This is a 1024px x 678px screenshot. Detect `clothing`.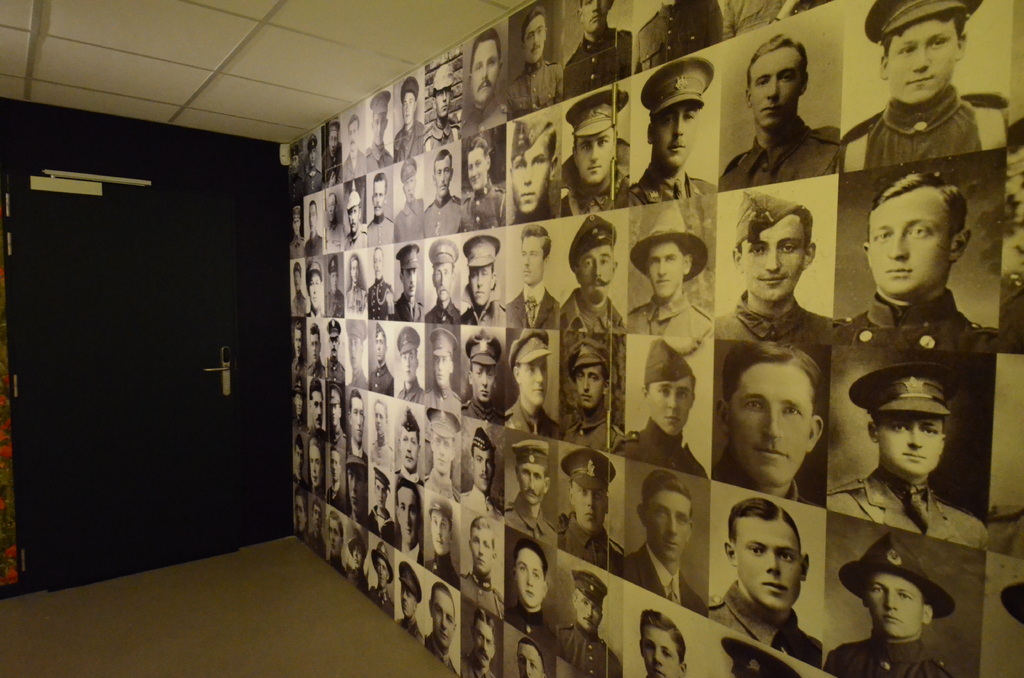
box(503, 284, 559, 330).
